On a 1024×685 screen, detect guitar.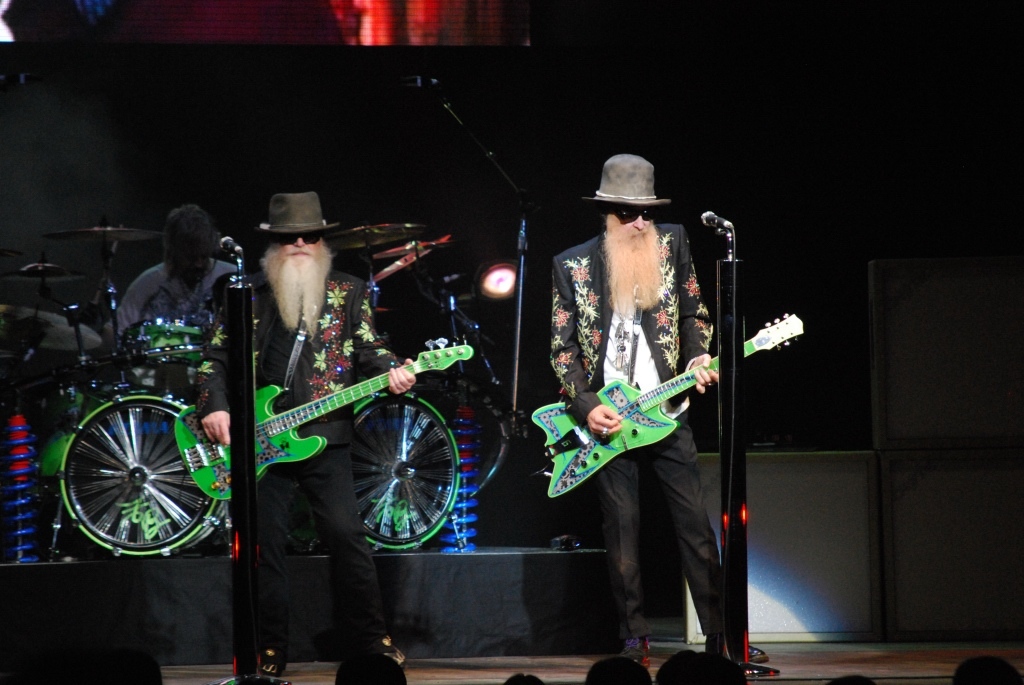
534/305/796/510.
